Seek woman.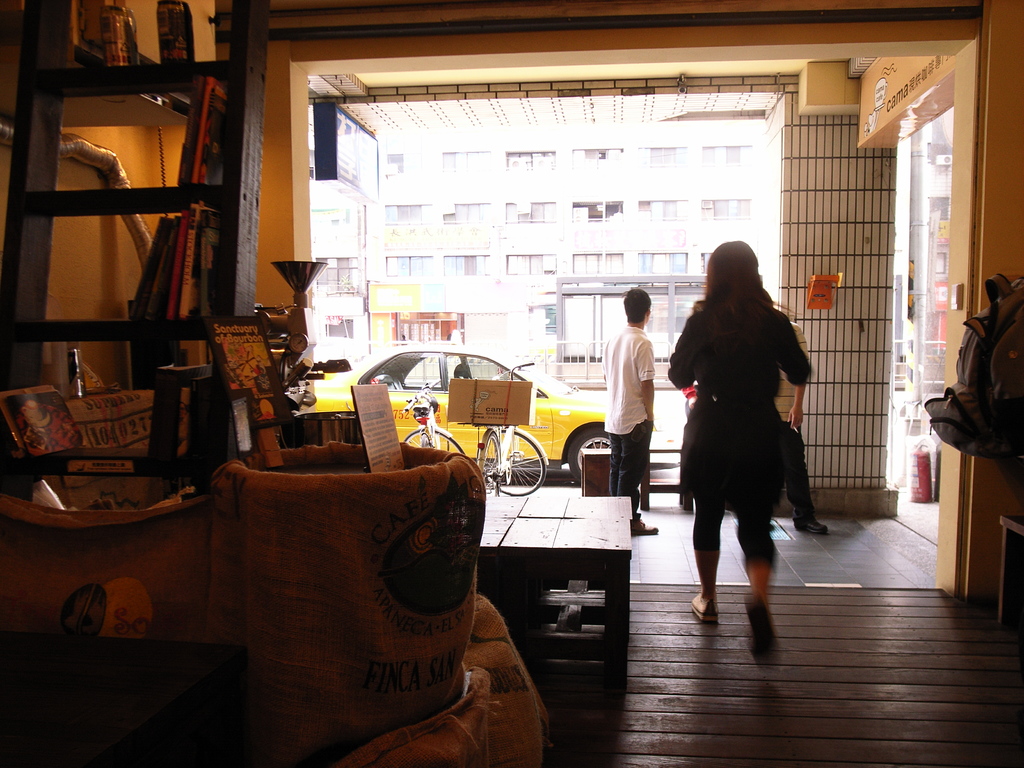
bbox=[668, 237, 824, 634].
